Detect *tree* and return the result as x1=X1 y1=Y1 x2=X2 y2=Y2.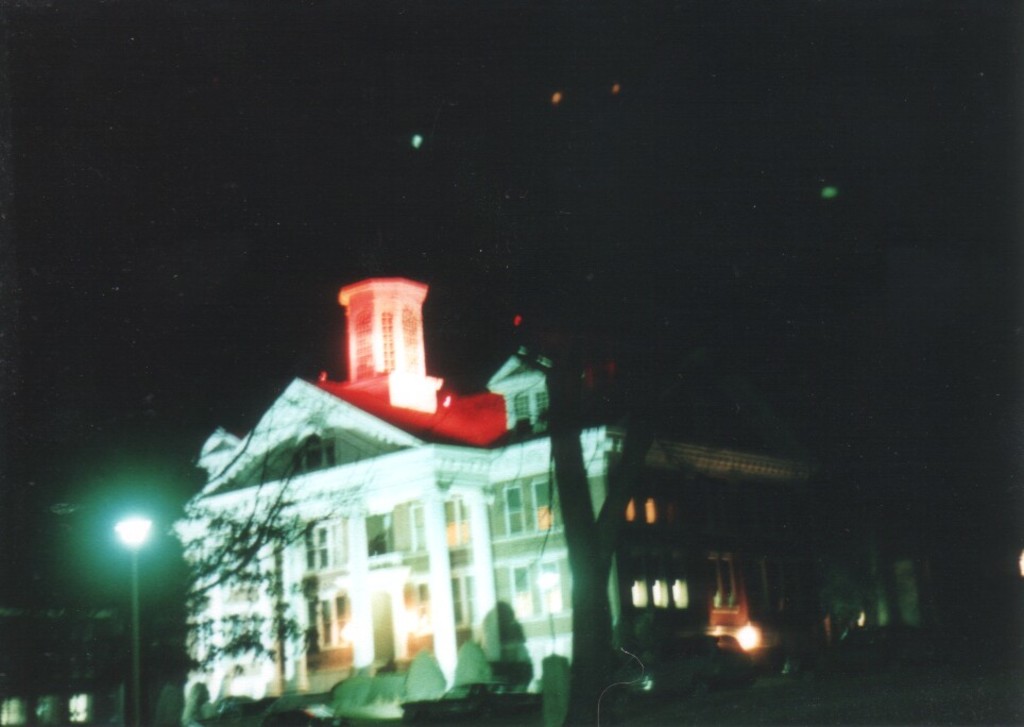
x1=93 y1=399 x2=345 y2=726.
